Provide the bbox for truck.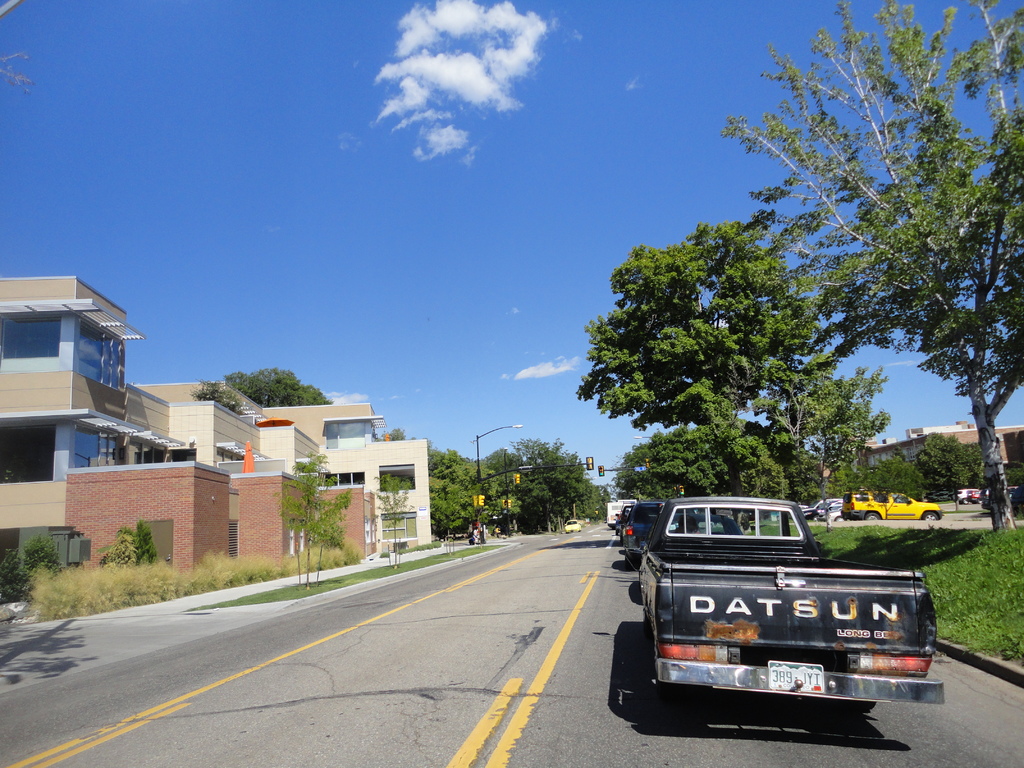
bbox=(609, 504, 956, 747).
